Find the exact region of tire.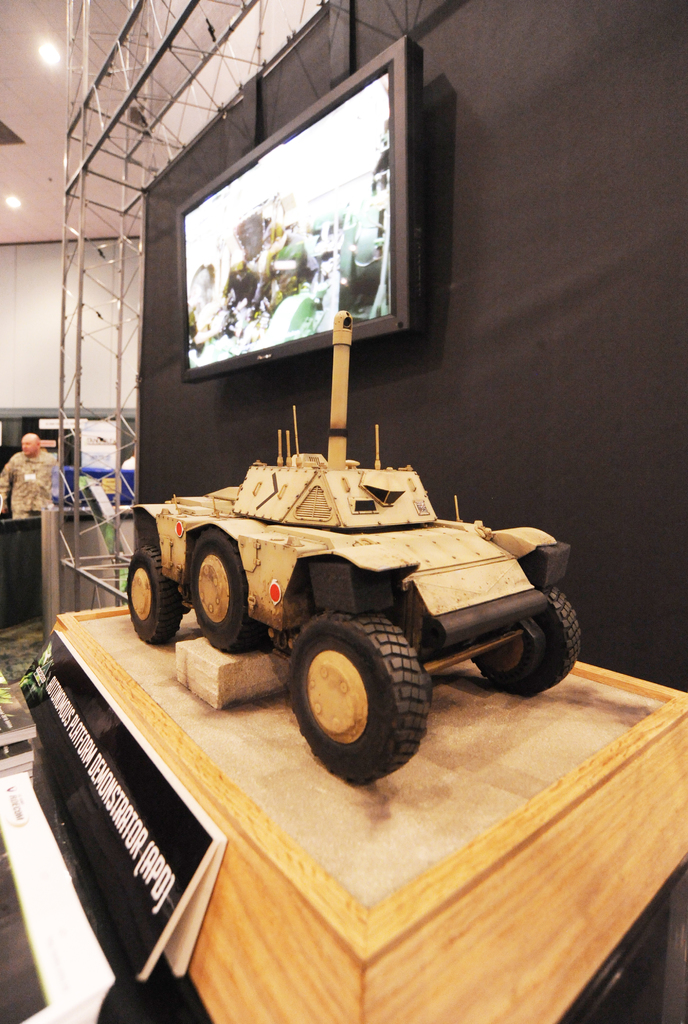
Exact region: l=472, t=588, r=578, b=693.
